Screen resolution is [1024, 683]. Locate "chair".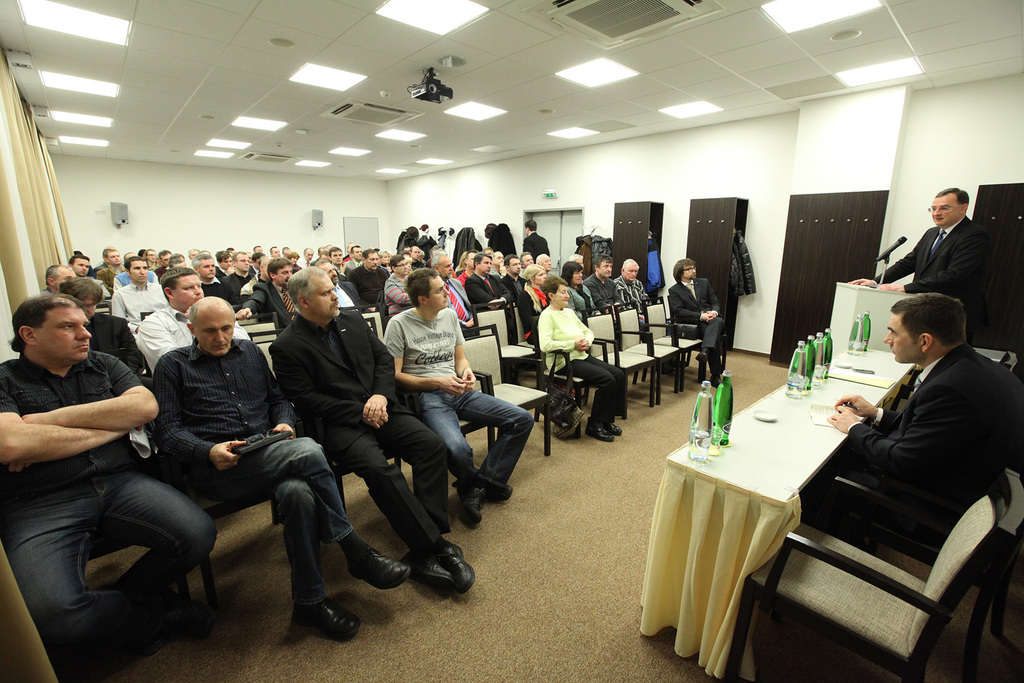
827,455,1023,668.
